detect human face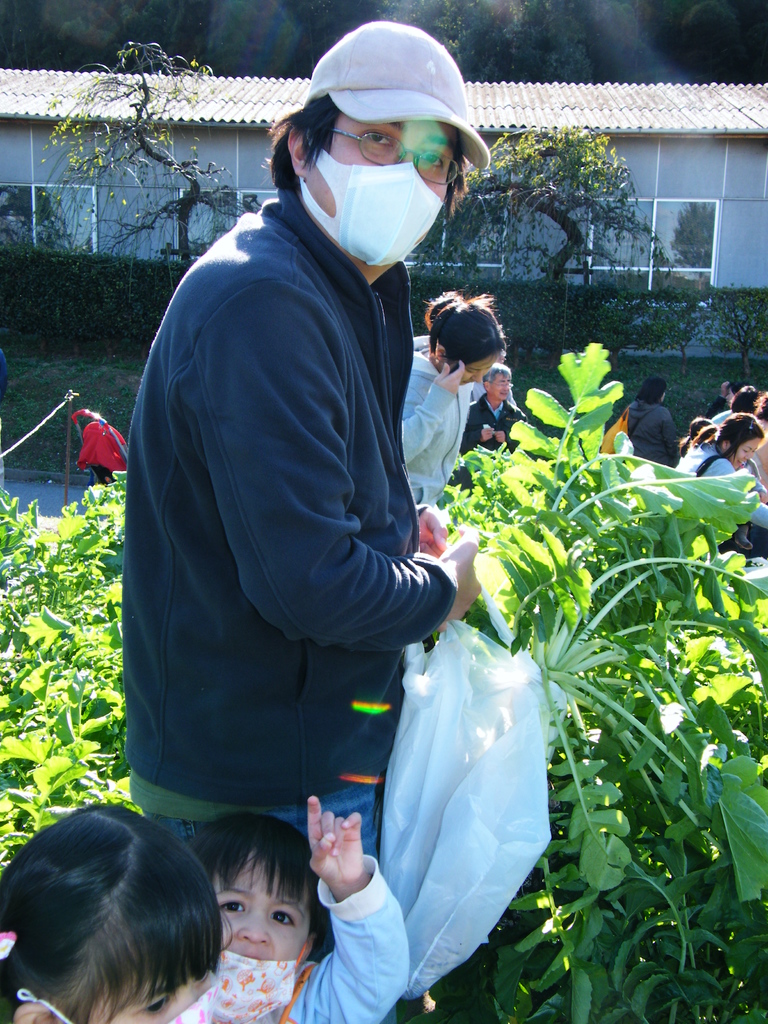
<bbox>310, 111, 458, 214</bbox>
